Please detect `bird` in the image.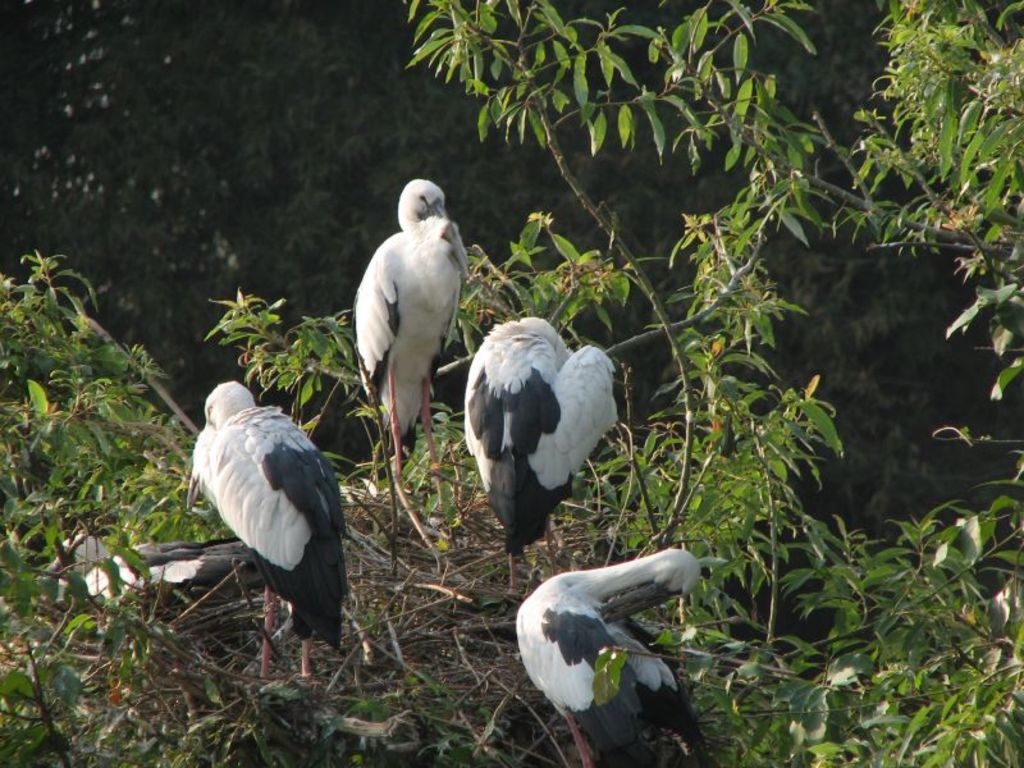
locate(506, 547, 730, 767).
